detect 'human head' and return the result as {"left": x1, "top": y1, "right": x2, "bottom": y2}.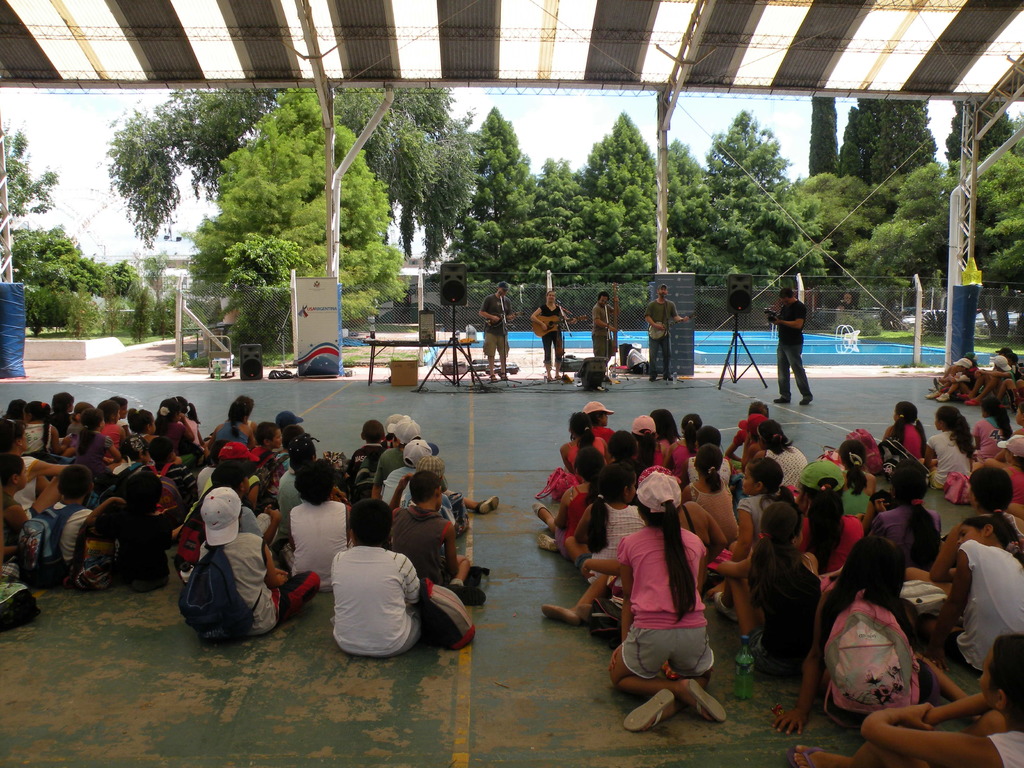
{"left": 952, "top": 516, "right": 1014, "bottom": 547}.
